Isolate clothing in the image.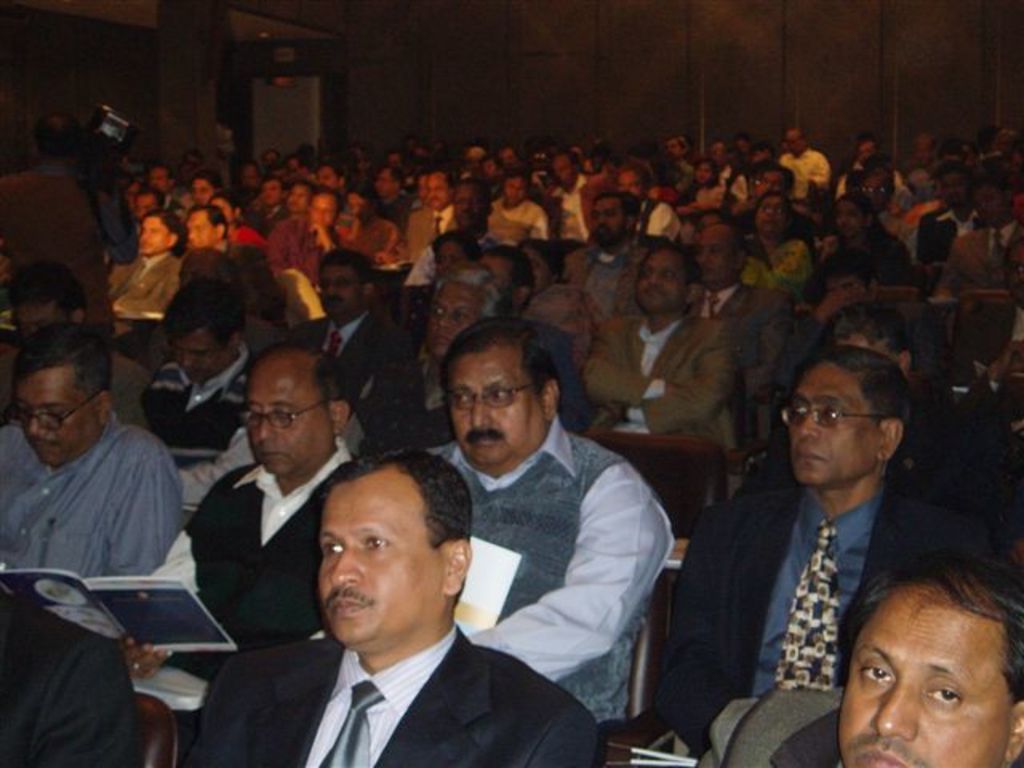
Isolated region: 213 243 277 326.
